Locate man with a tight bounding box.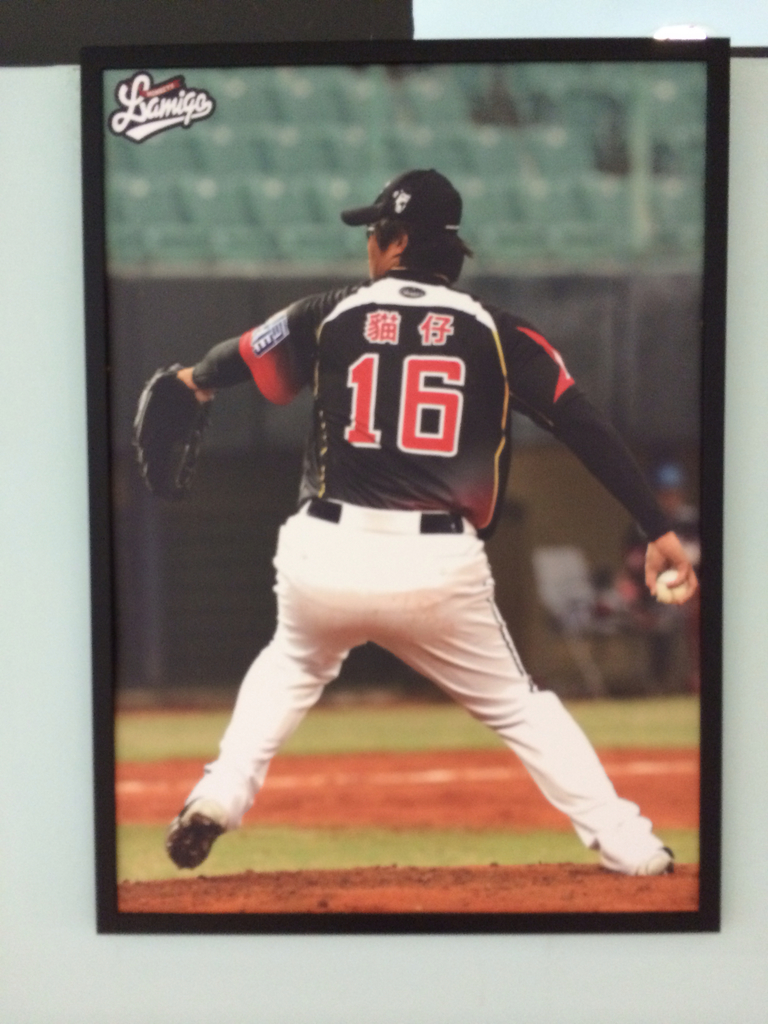
162 143 691 878.
